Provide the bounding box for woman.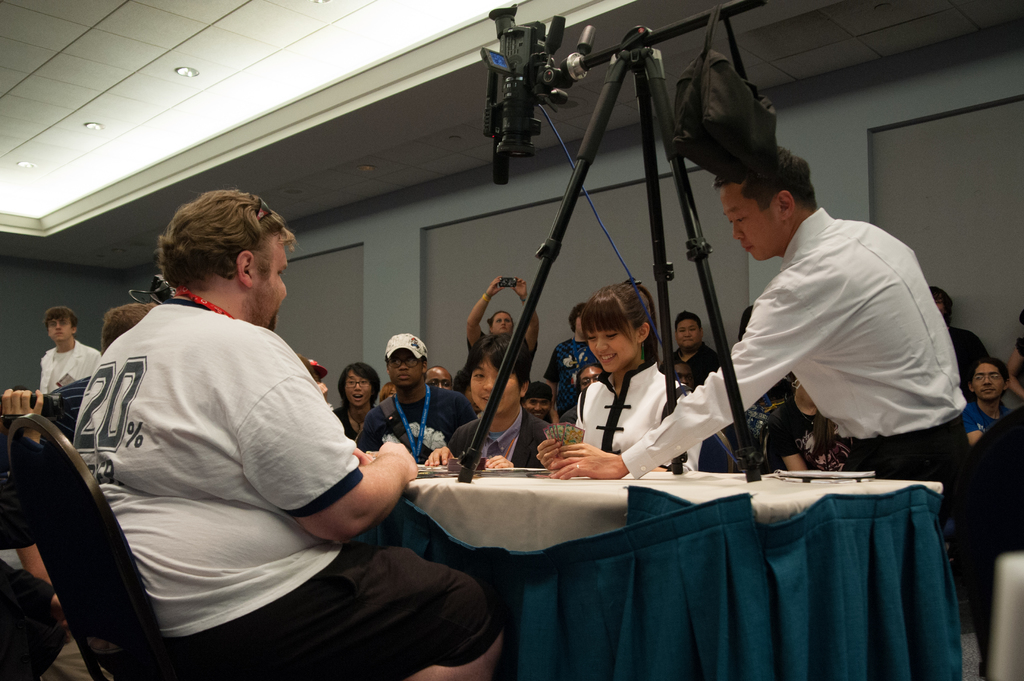
region(463, 273, 542, 381).
